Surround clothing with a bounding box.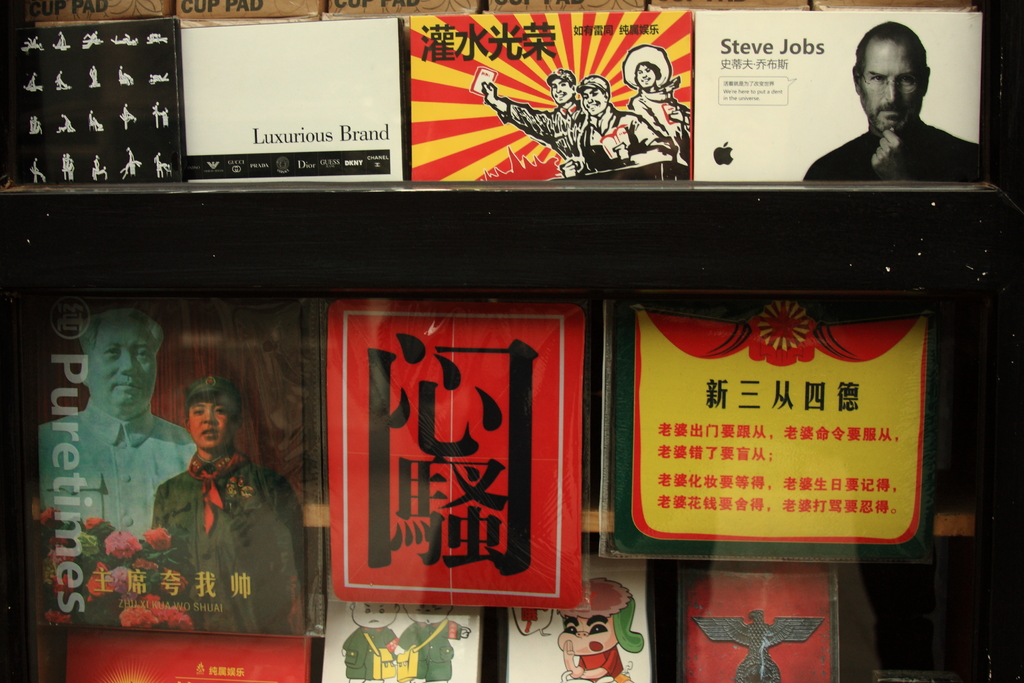
x1=43, y1=400, x2=202, y2=558.
